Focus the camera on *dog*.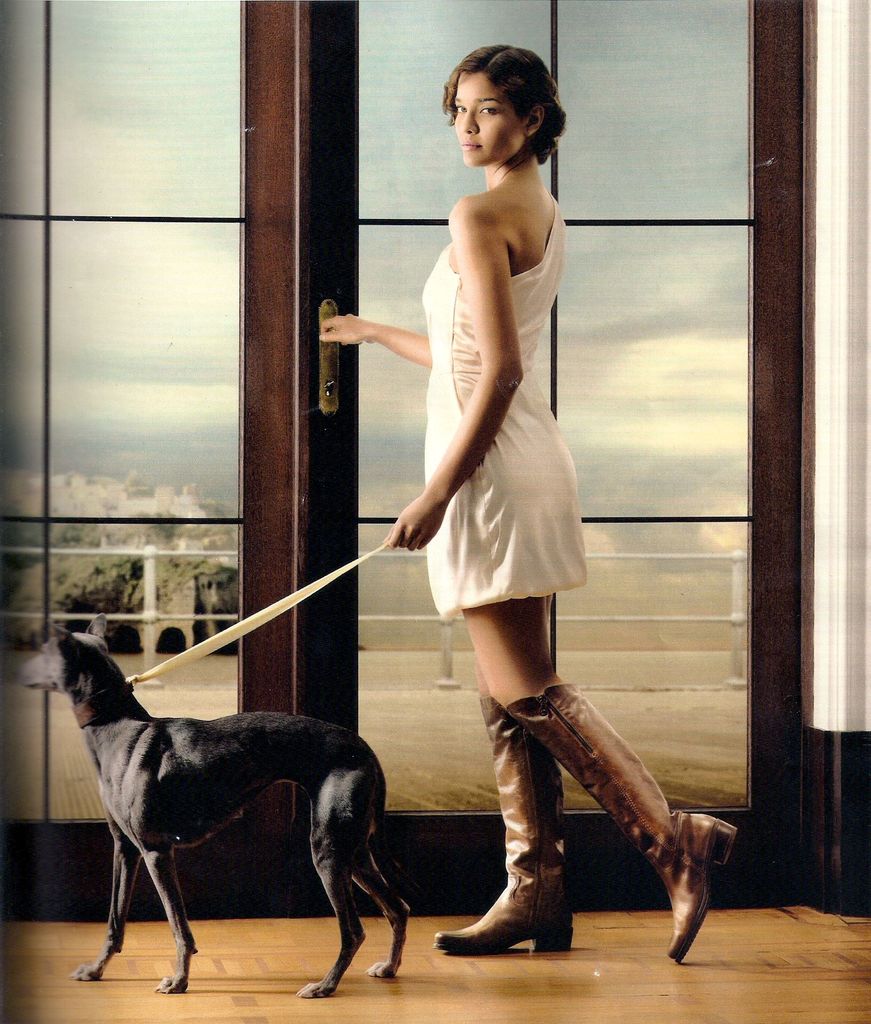
Focus region: detection(17, 615, 408, 998).
